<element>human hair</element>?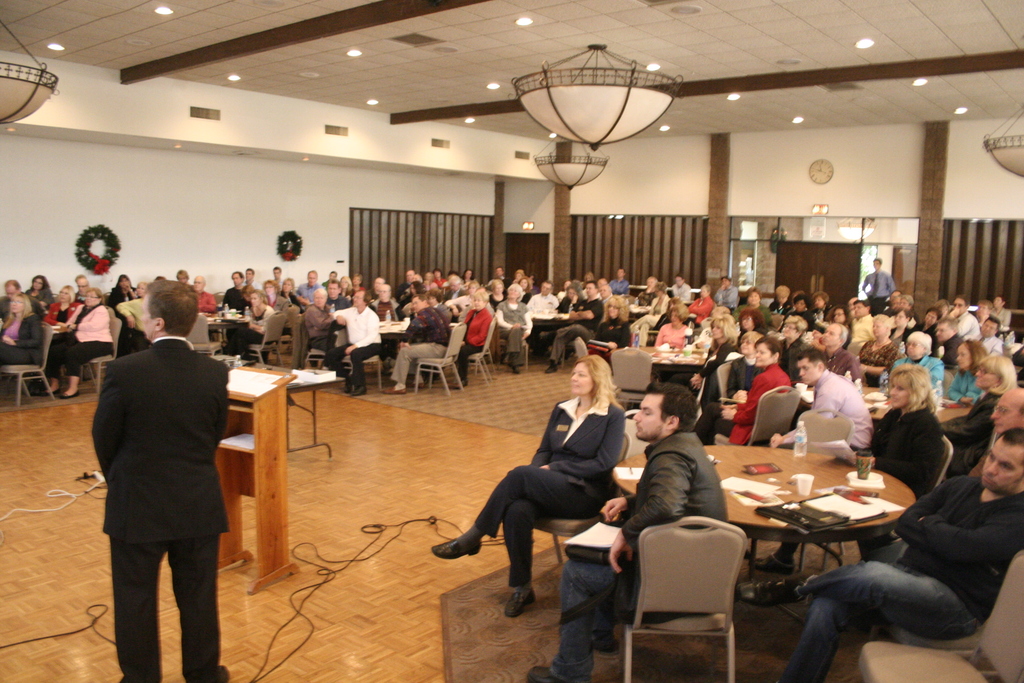
pyautogui.locateOnScreen(906, 331, 936, 353)
